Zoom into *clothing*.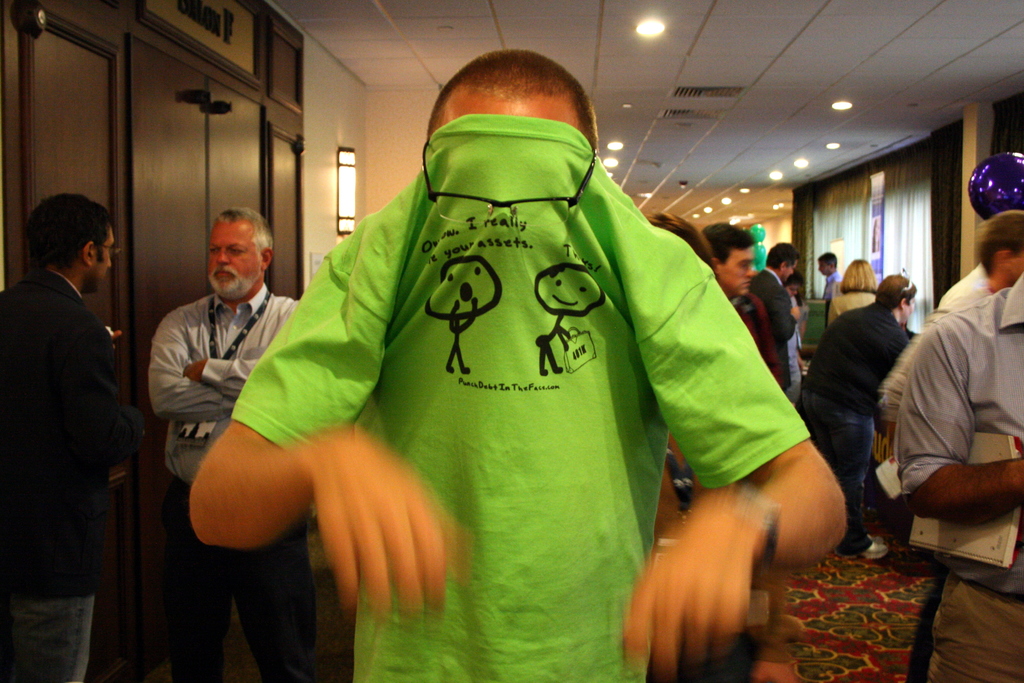
Zoom target: bbox=(227, 120, 822, 682).
